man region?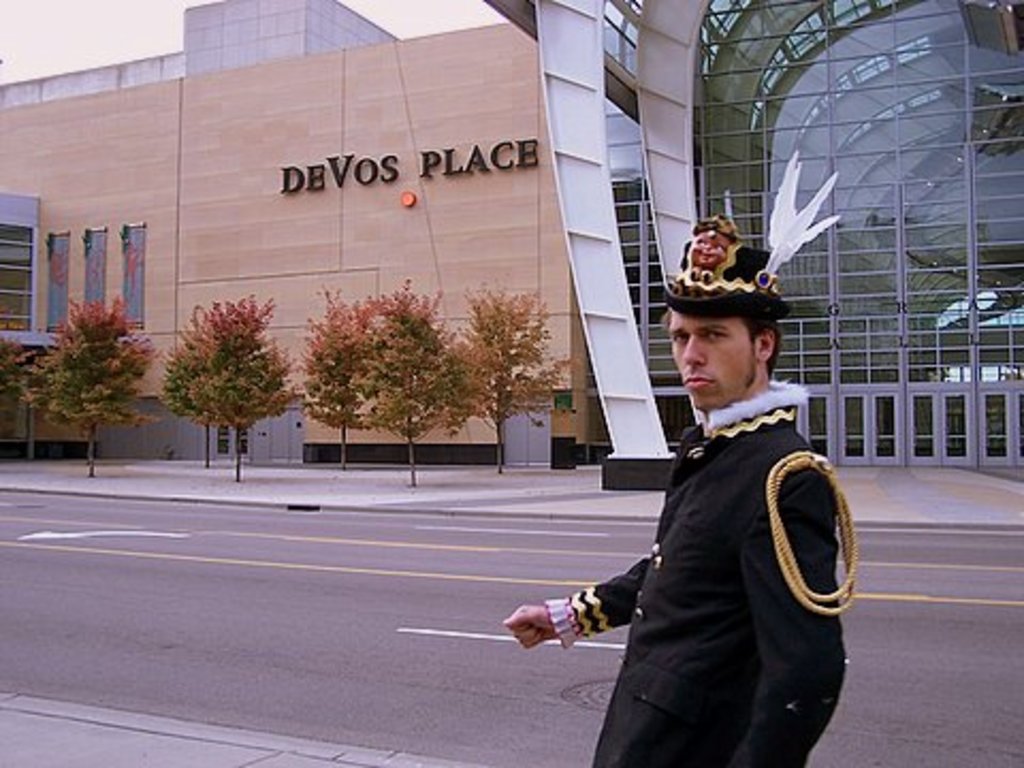
546:260:860:736
